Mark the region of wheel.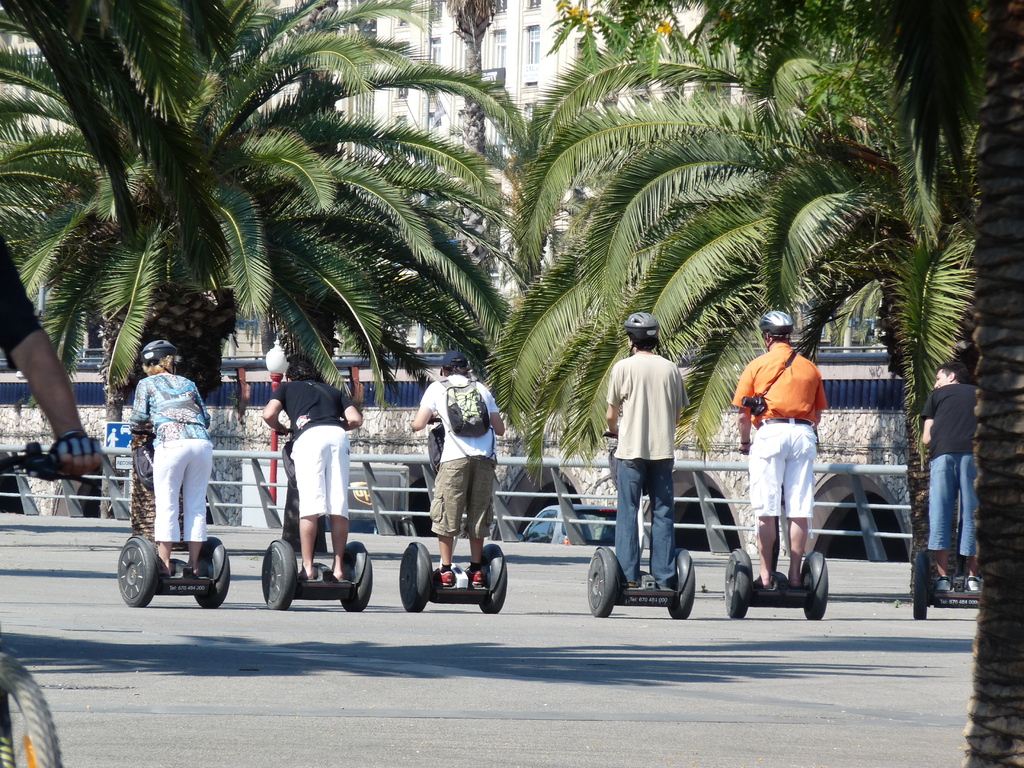
Region: [191,540,234,610].
